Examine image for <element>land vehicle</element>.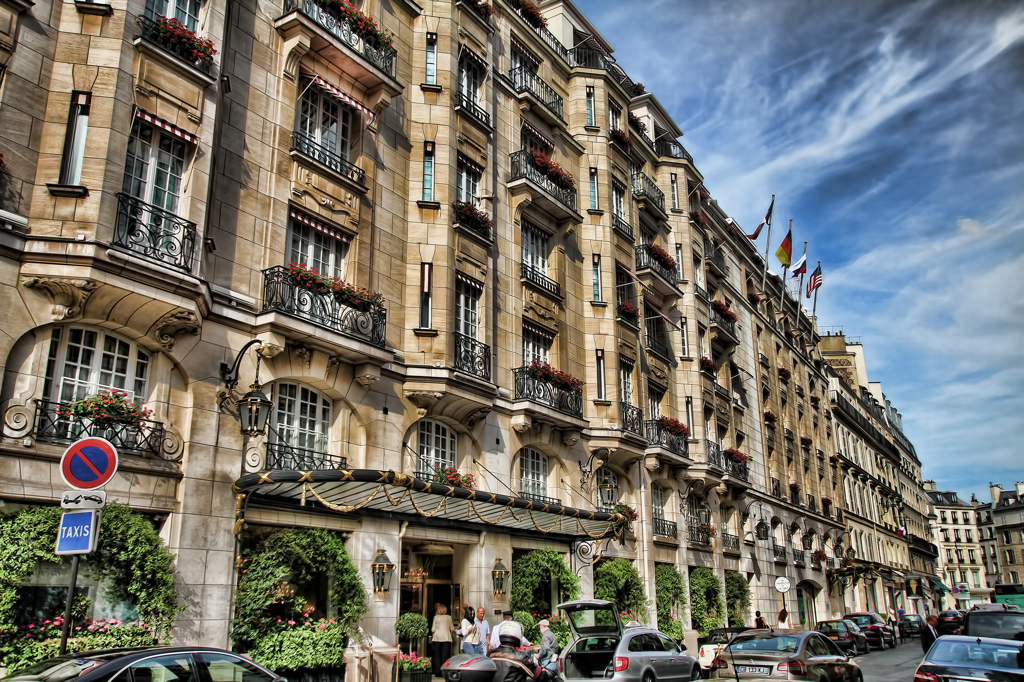
Examination result: {"x1": 957, "y1": 605, "x2": 972, "y2": 621}.
